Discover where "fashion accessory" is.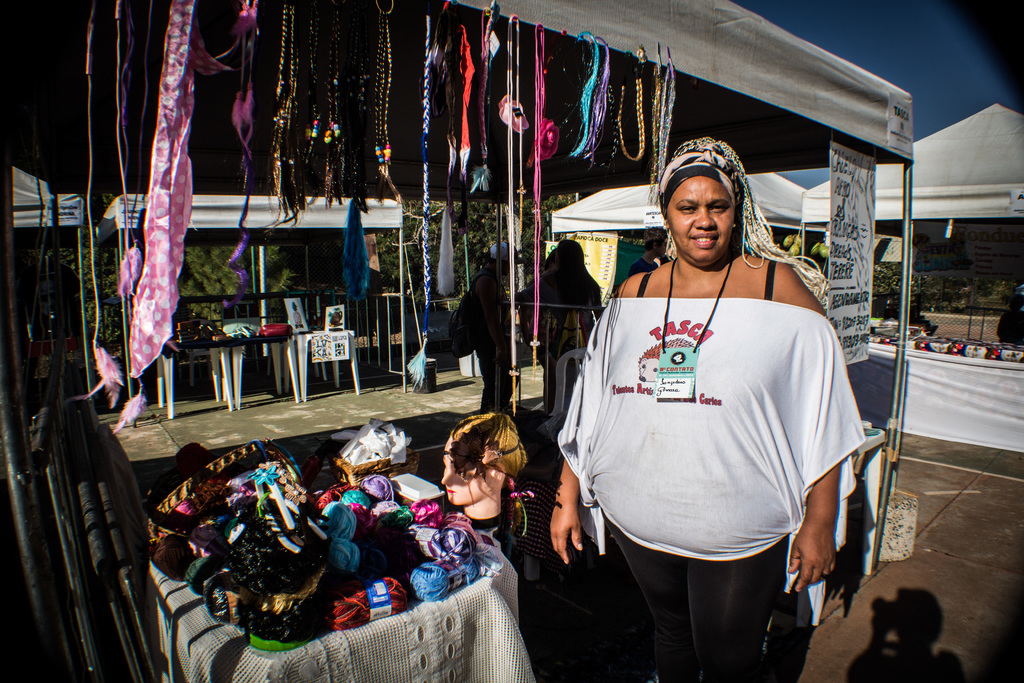
Discovered at locate(420, 411, 531, 466).
